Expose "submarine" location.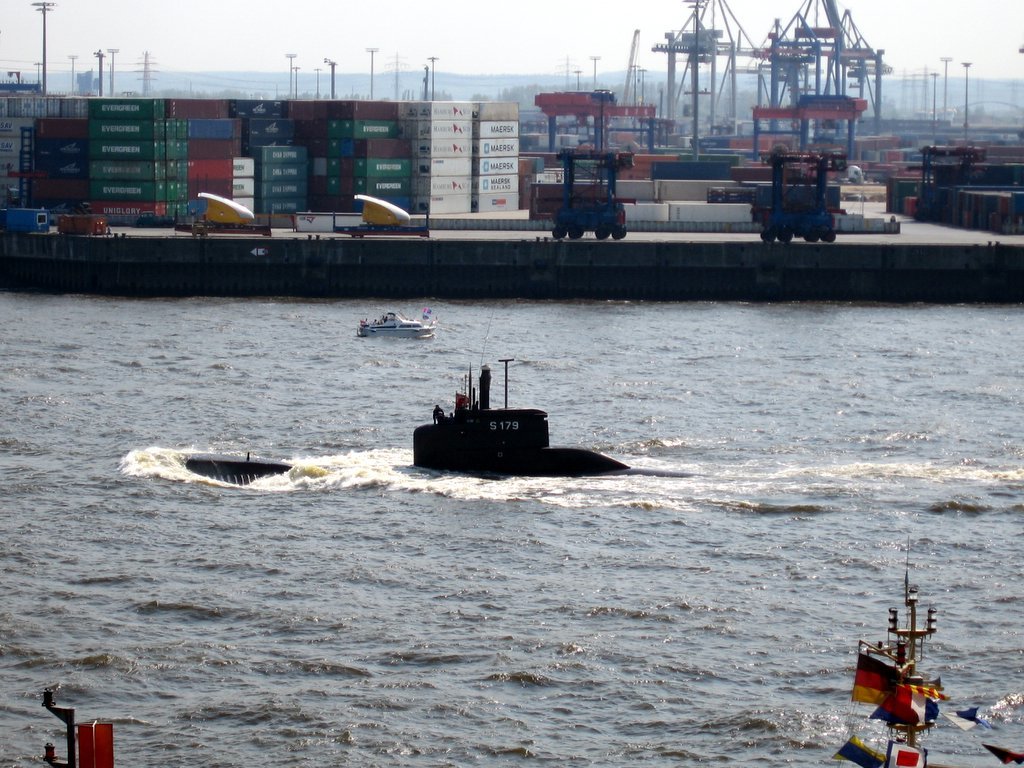
Exposed at <region>175, 356, 695, 481</region>.
